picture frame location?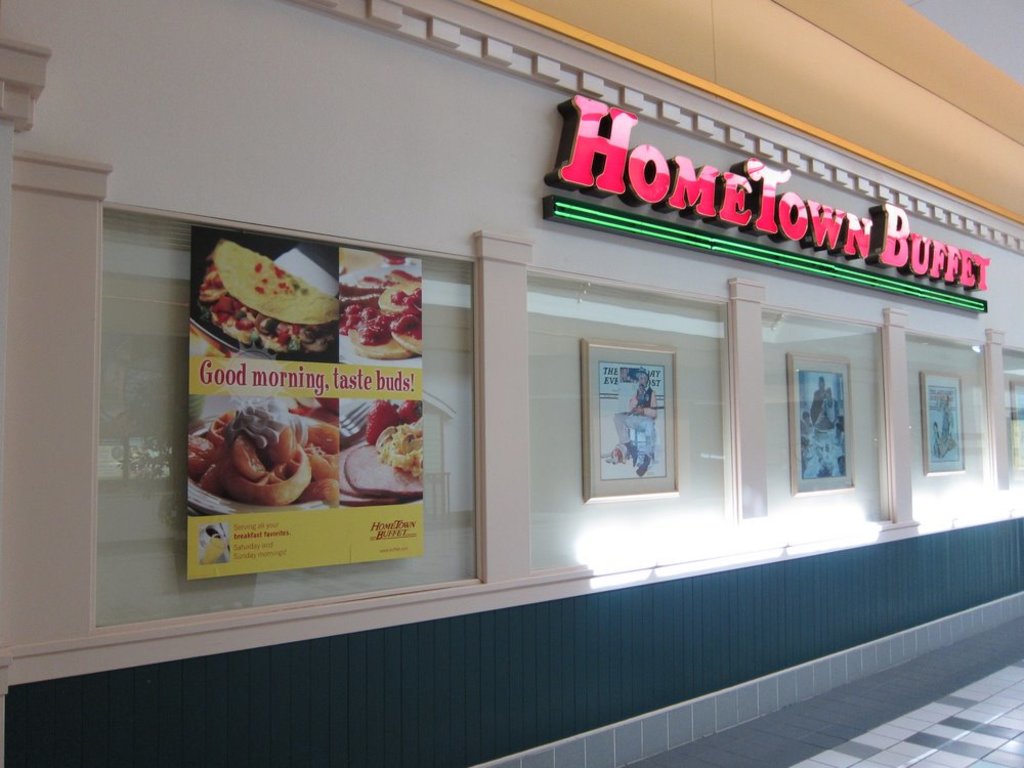
790 354 859 503
